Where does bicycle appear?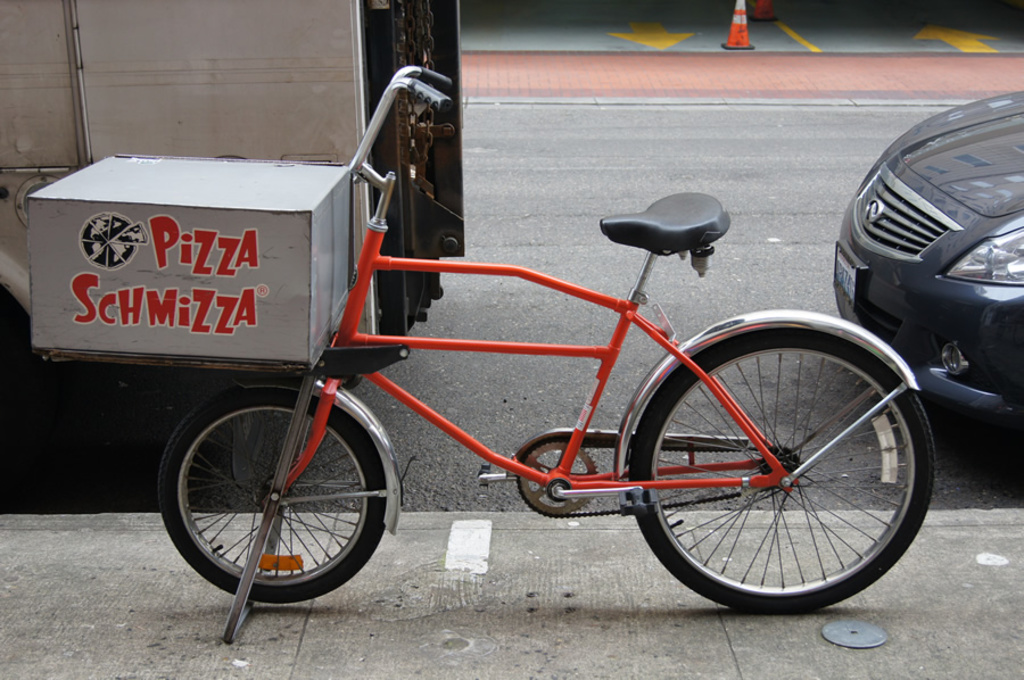
Appears at [149, 81, 973, 631].
